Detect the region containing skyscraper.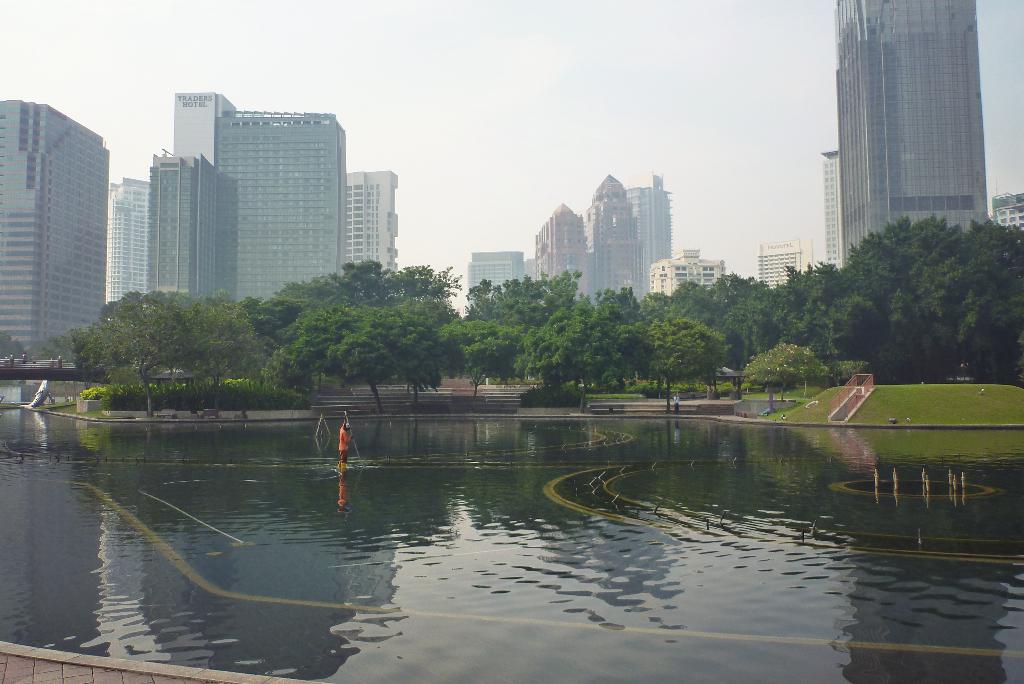
819,142,850,273.
